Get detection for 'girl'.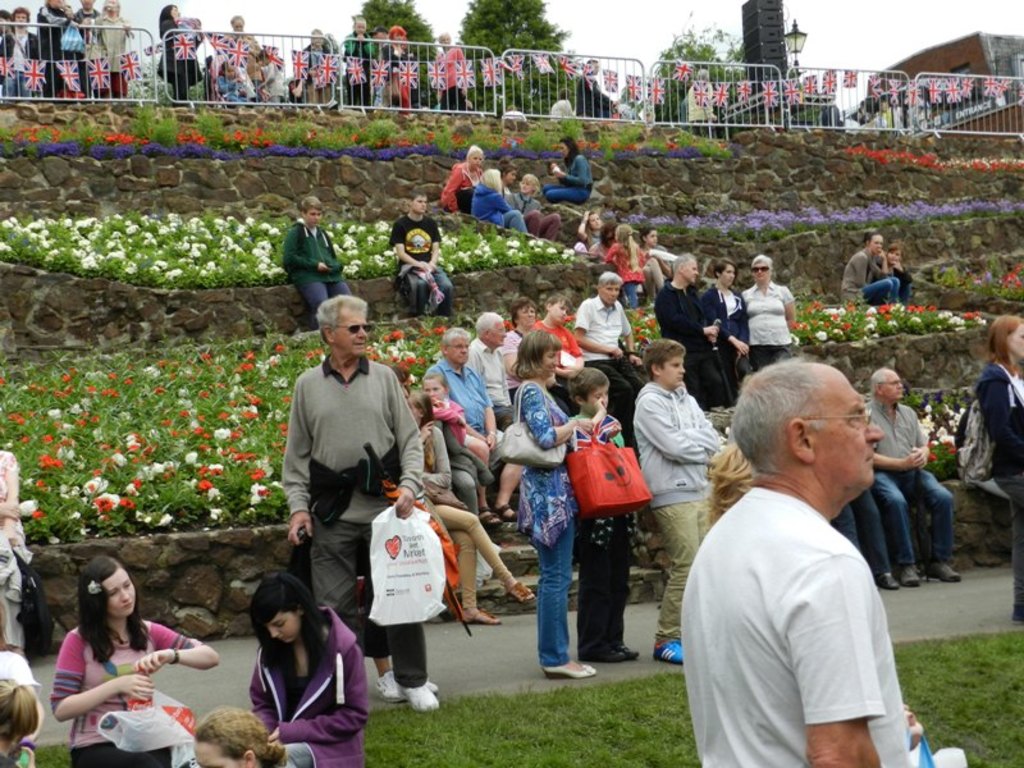
Detection: <box>975,312,1023,621</box>.
